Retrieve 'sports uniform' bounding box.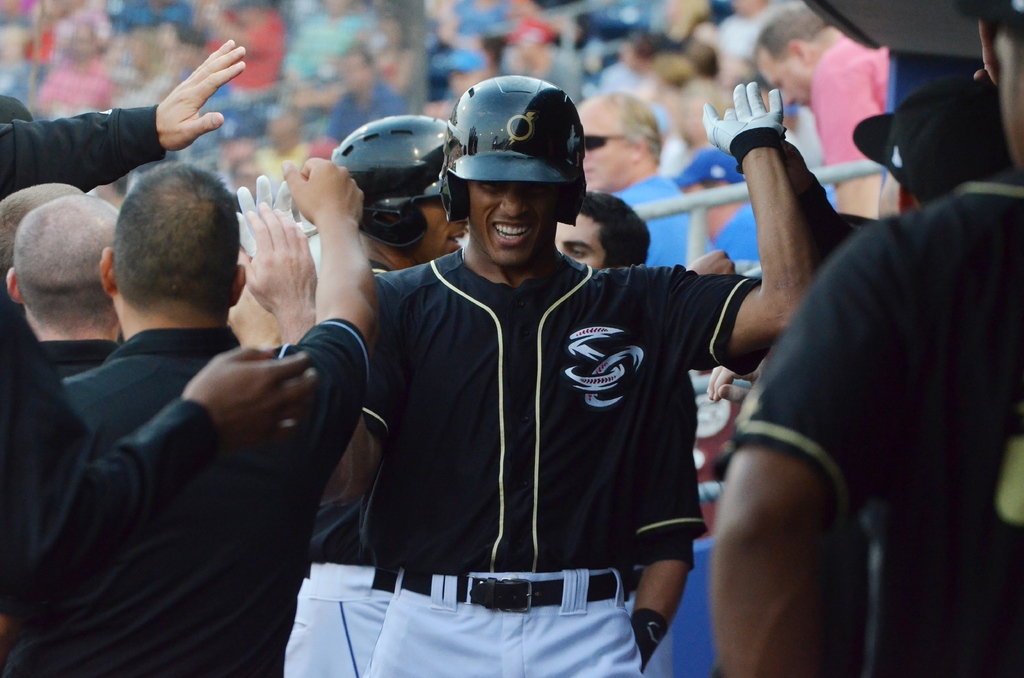
Bounding box: BBox(67, 328, 362, 677).
